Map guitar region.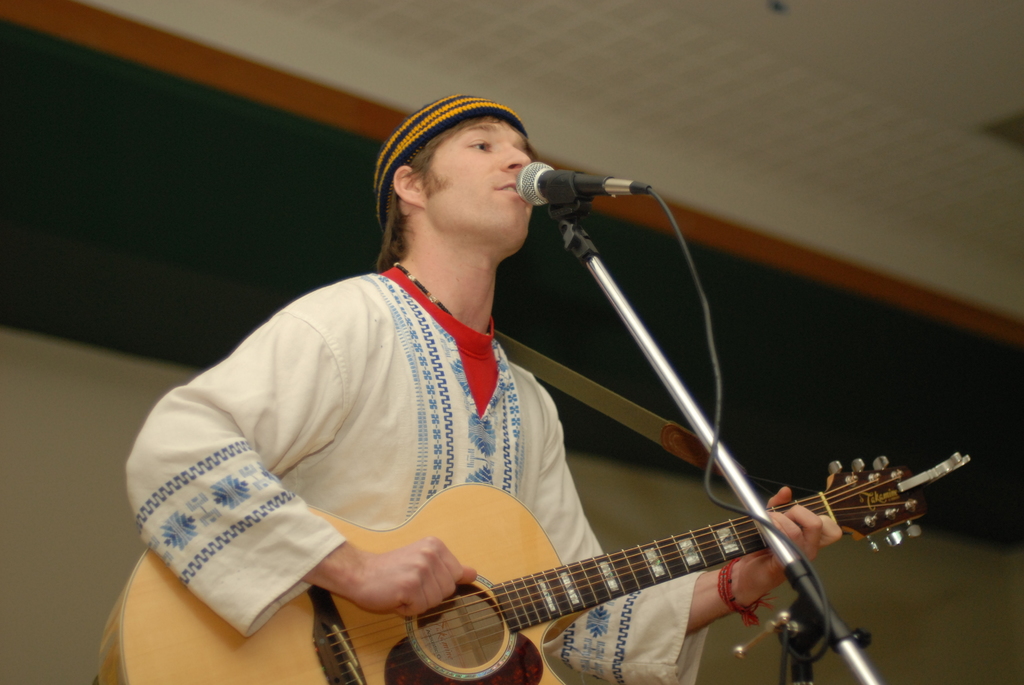
Mapped to <box>93,441,979,684</box>.
